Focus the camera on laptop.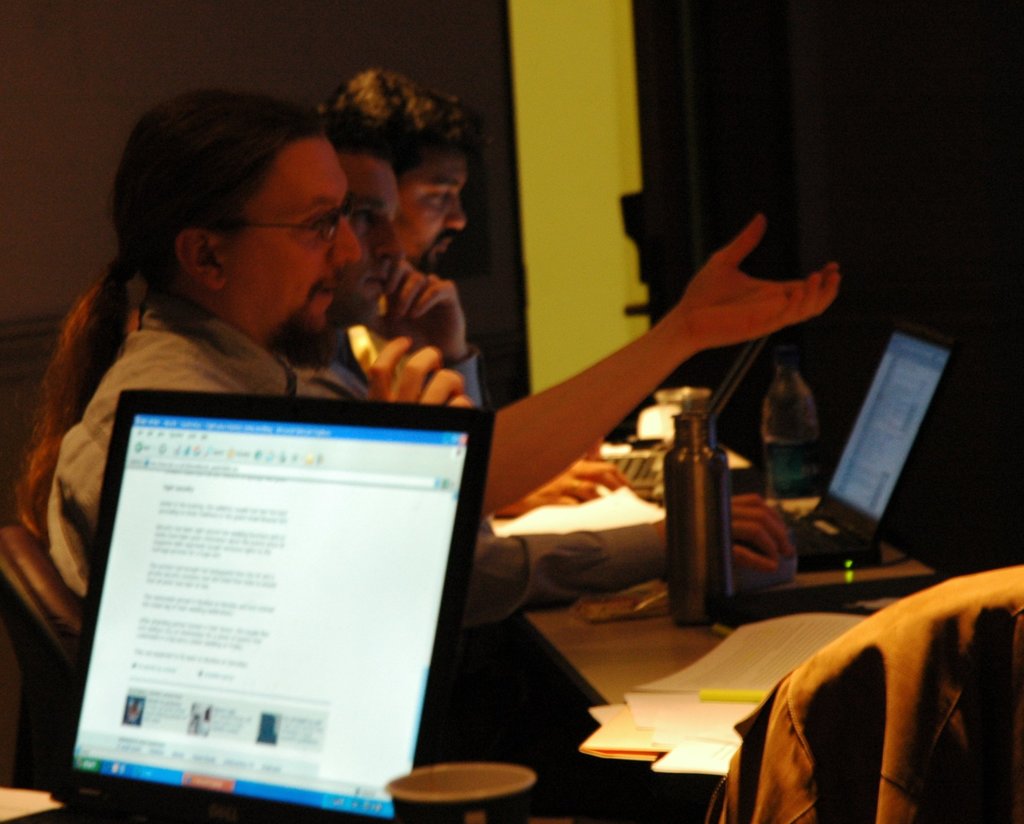
Focus region: select_region(799, 319, 957, 567).
